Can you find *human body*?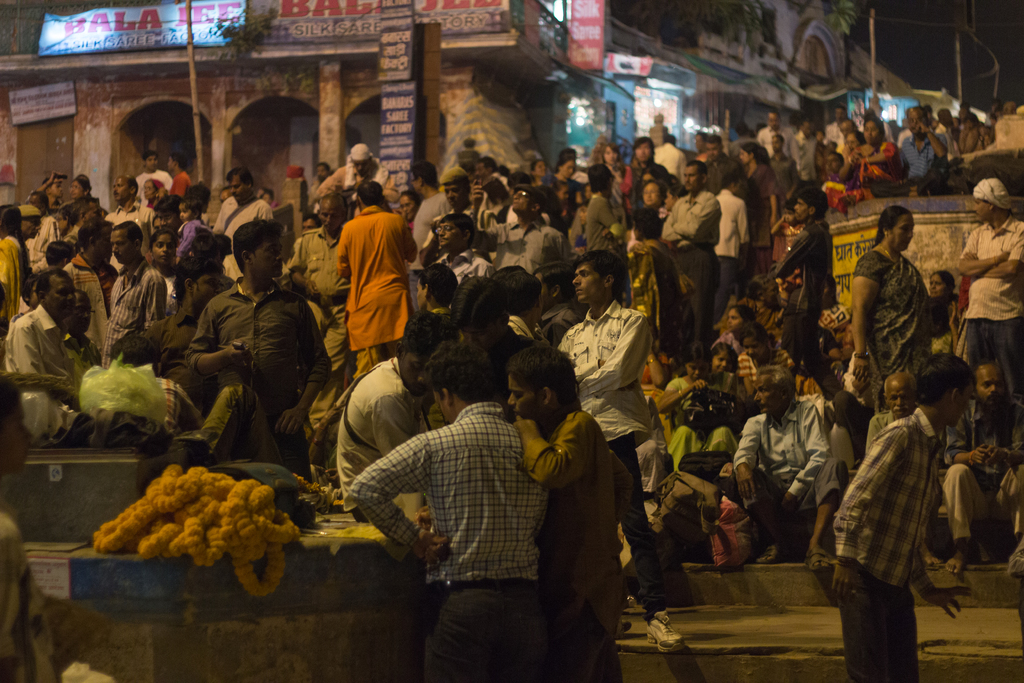
Yes, bounding box: x1=478 y1=176 x2=571 y2=273.
